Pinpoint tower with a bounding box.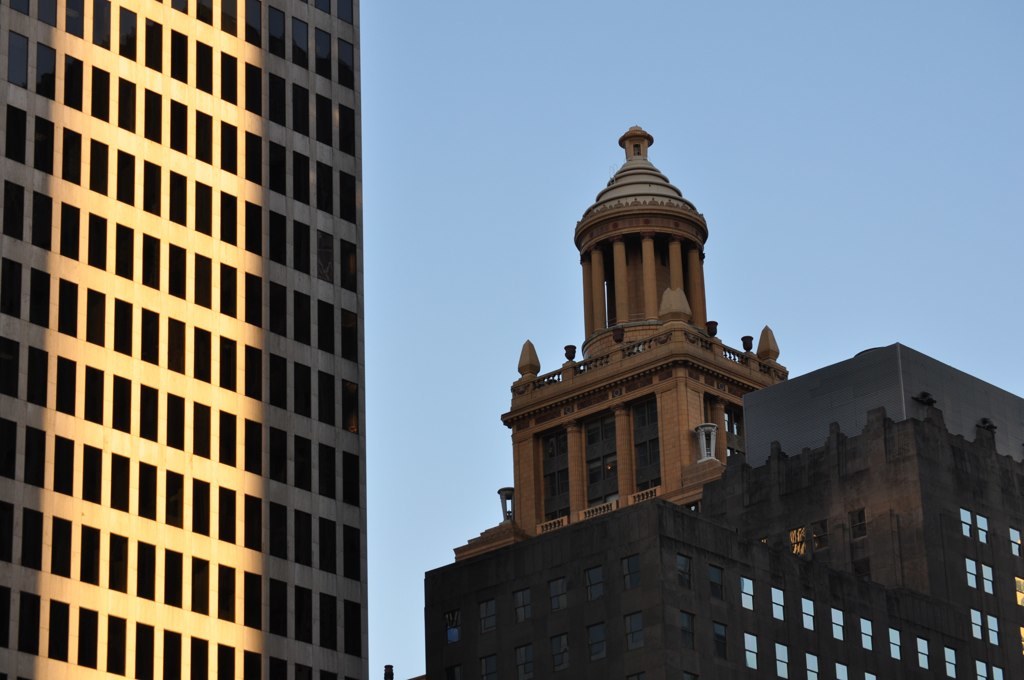
419:126:1023:679.
